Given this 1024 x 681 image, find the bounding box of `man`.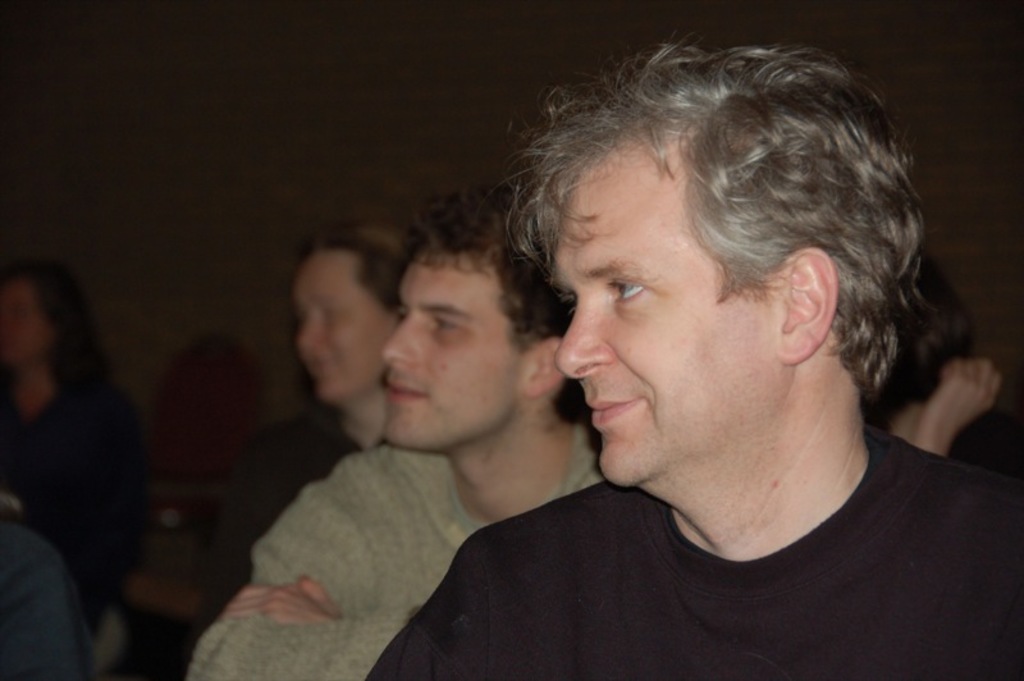
l=184, t=182, r=603, b=680.
